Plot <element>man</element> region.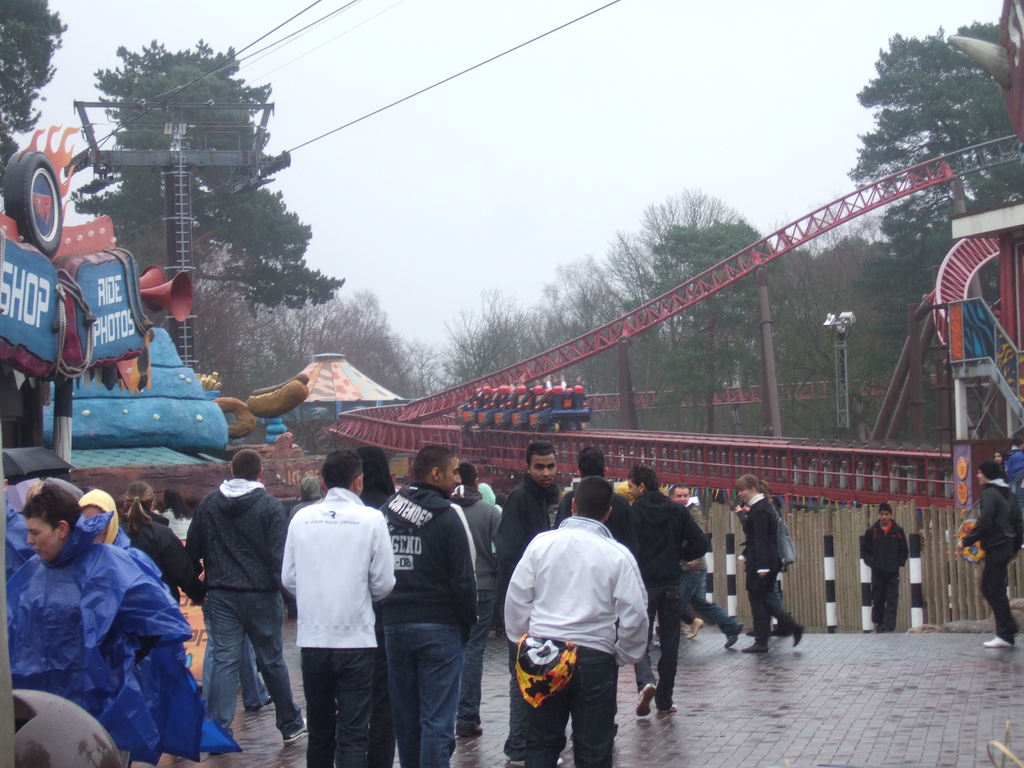
Plotted at 1:486:190:767.
